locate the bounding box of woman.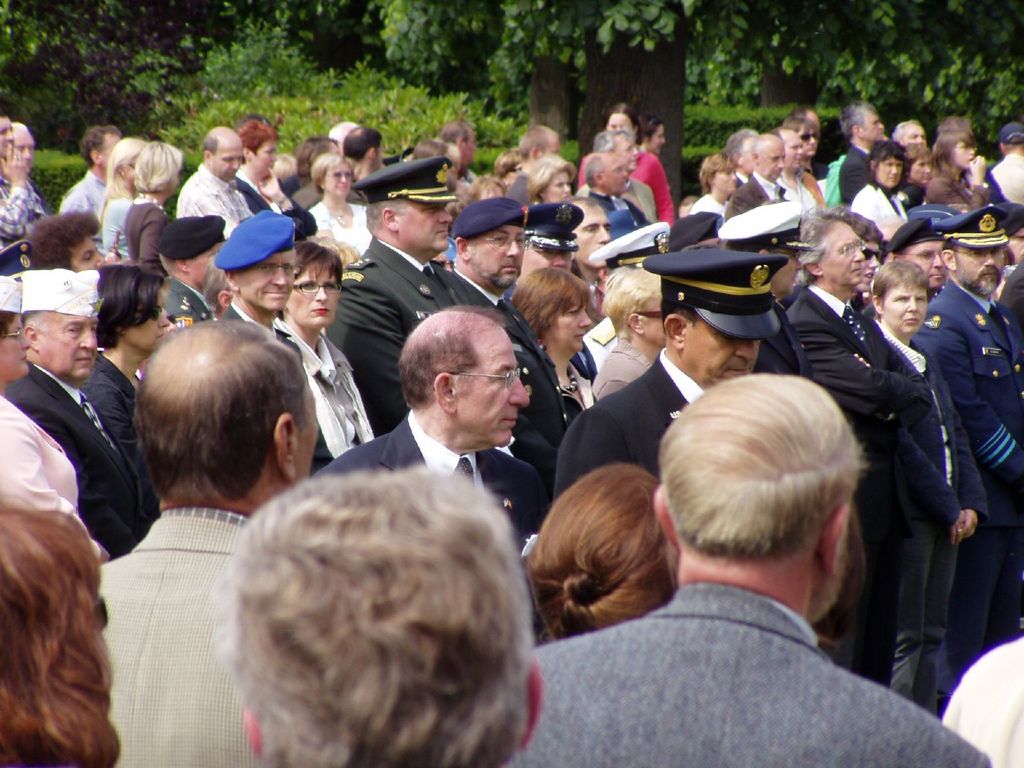
Bounding box: (left=228, top=120, right=332, bottom=243).
